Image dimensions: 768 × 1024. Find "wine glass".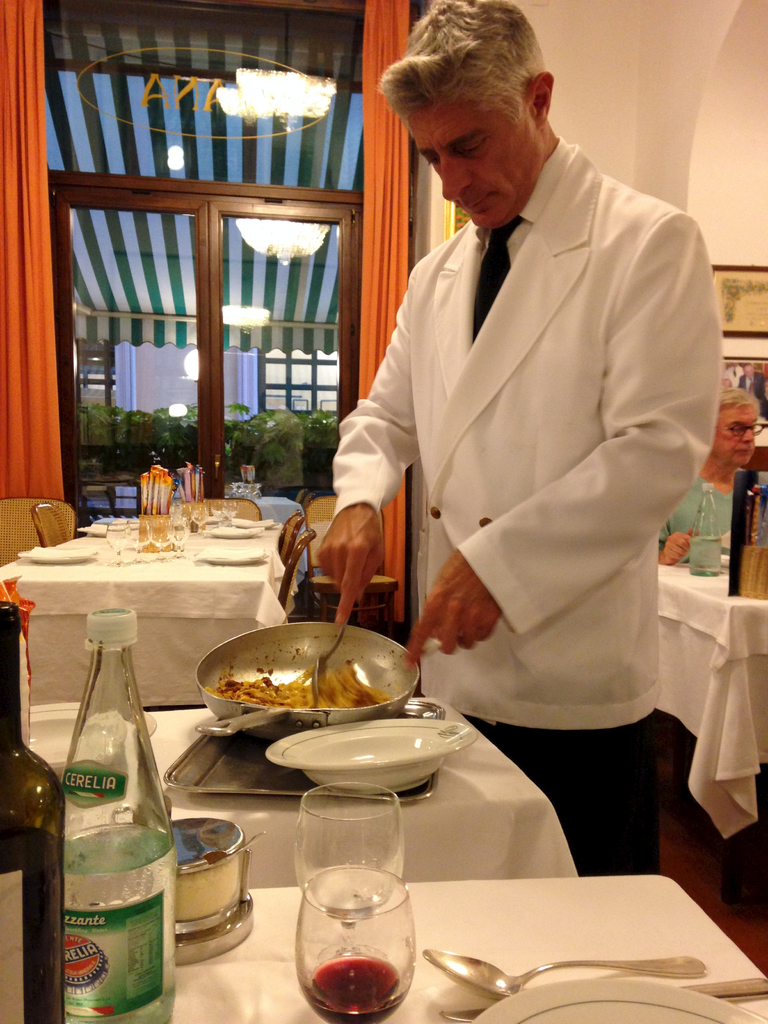
box=[295, 872, 415, 1023].
